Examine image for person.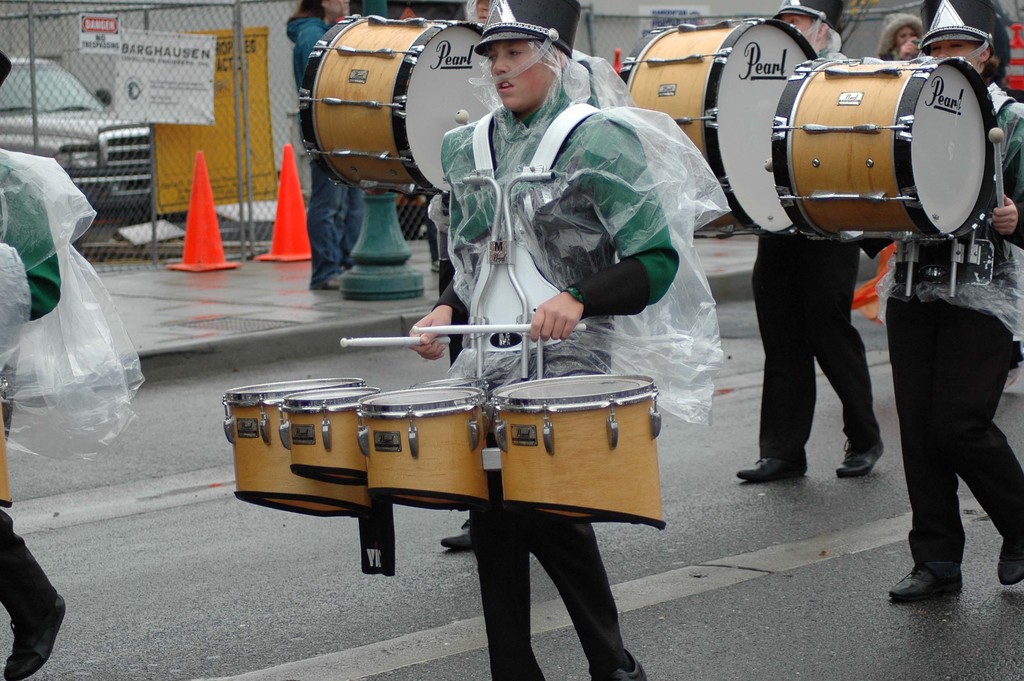
Examination result: box(874, 6, 925, 63).
